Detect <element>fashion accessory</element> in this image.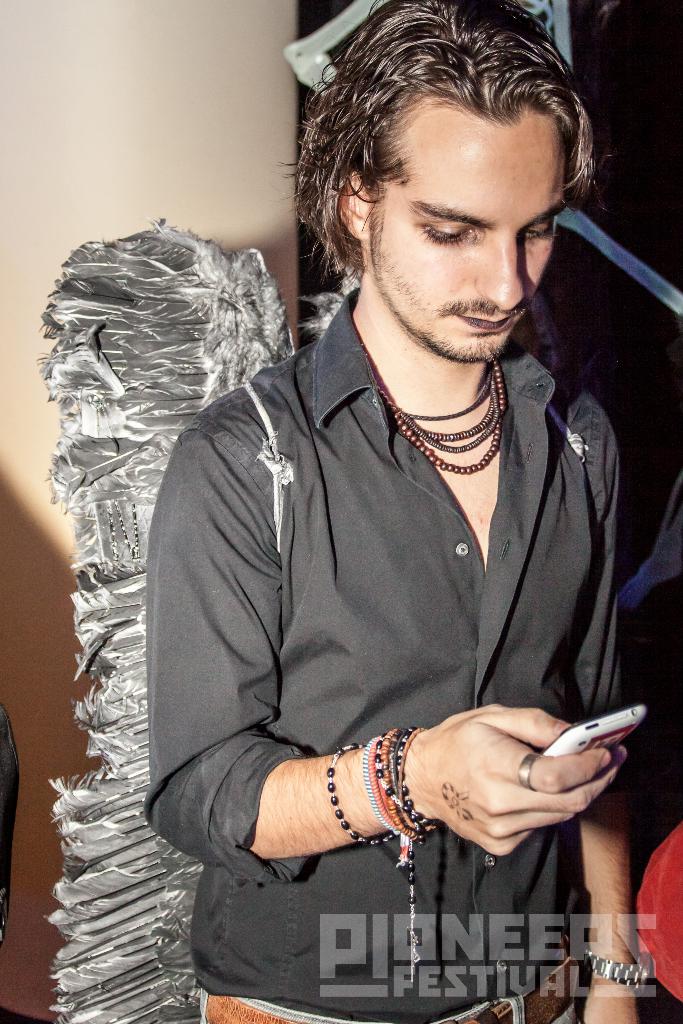
Detection: box(202, 951, 588, 1023).
